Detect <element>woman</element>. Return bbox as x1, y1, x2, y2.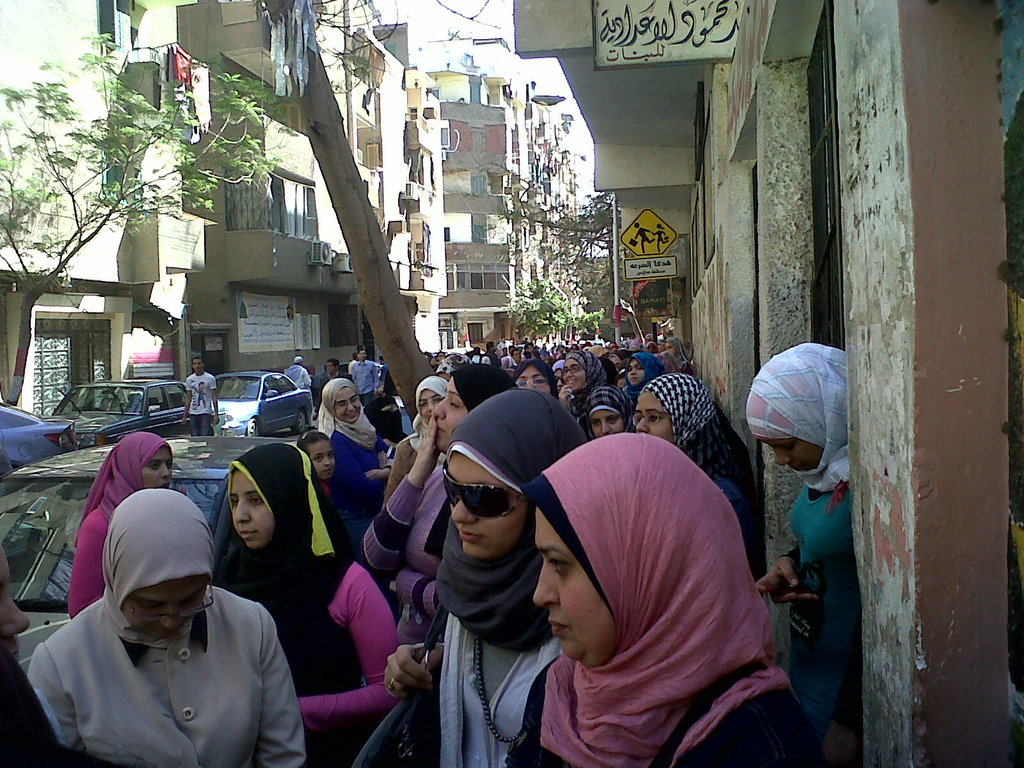
387, 386, 586, 767.
